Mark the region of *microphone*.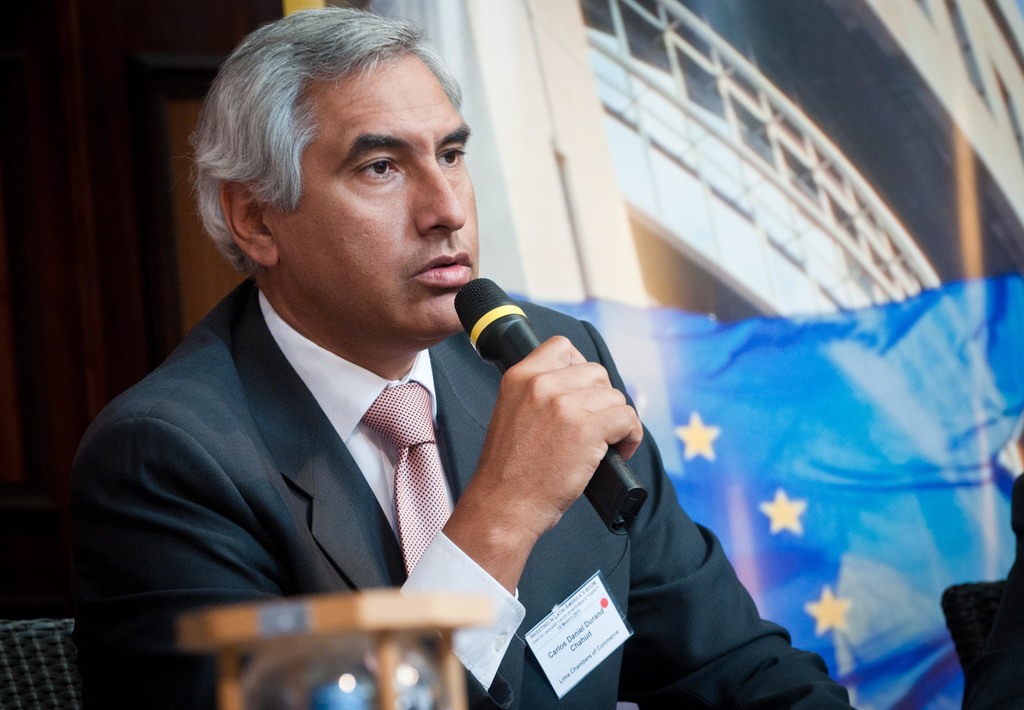
Region: l=452, t=273, r=644, b=543.
